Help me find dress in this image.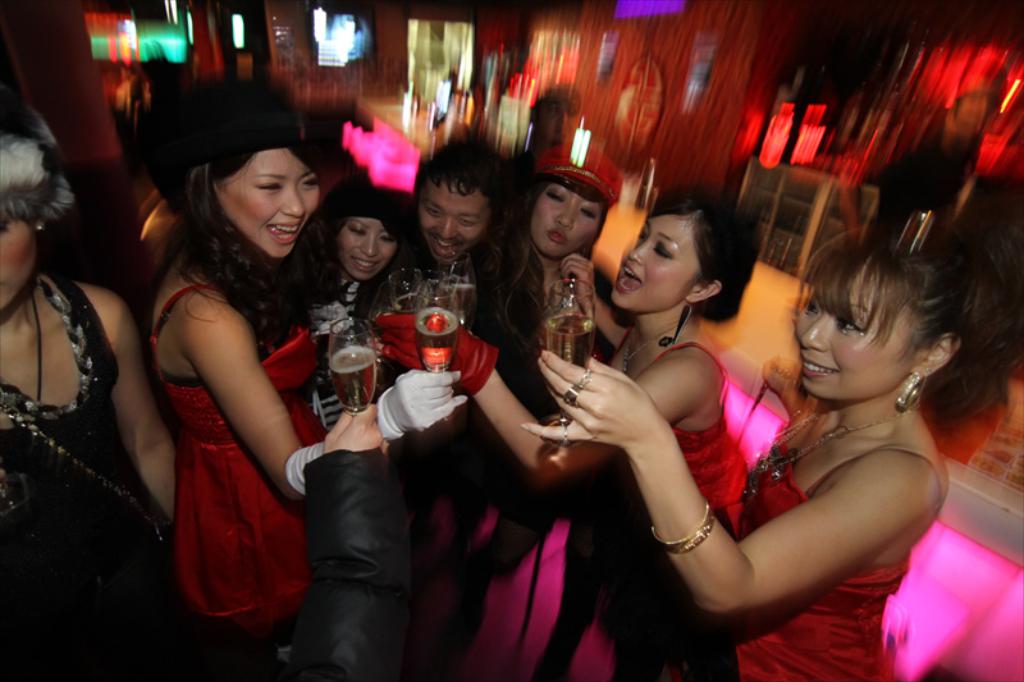
Found it: {"x1": 741, "y1": 450, "x2": 908, "y2": 681}.
